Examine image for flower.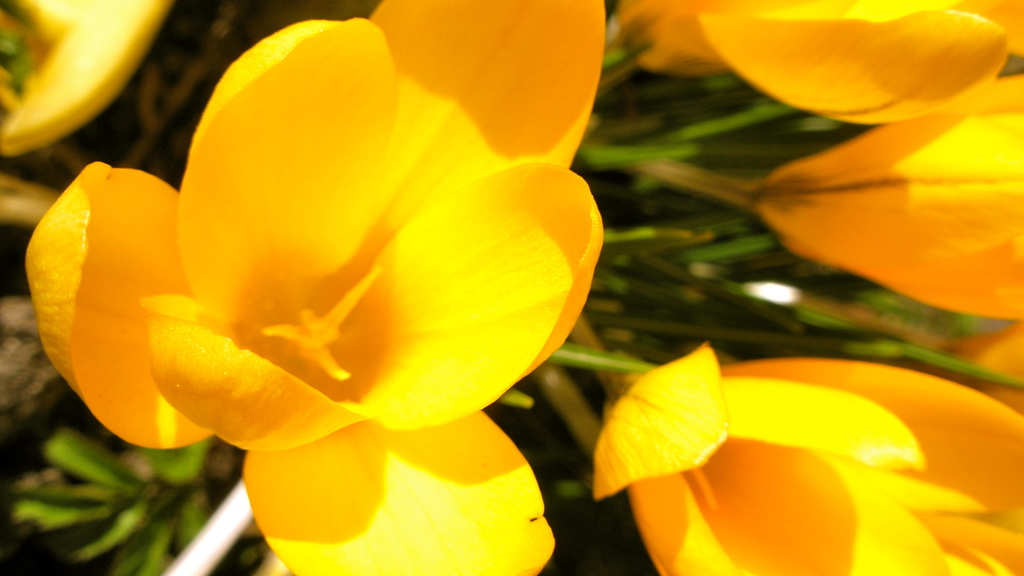
Examination result: bbox=(57, 8, 582, 526).
